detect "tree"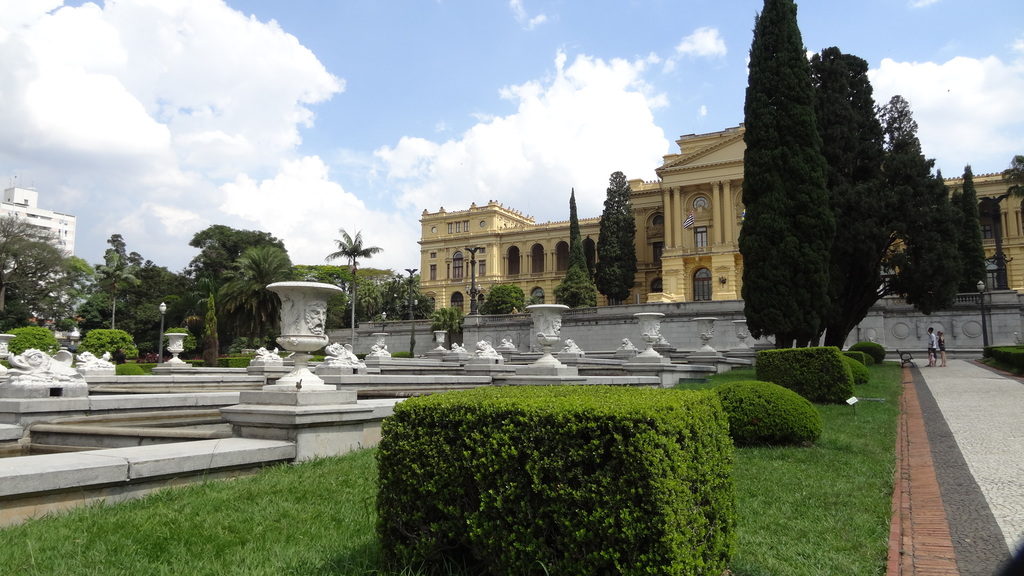
<region>321, 225, 391, 344</region>
